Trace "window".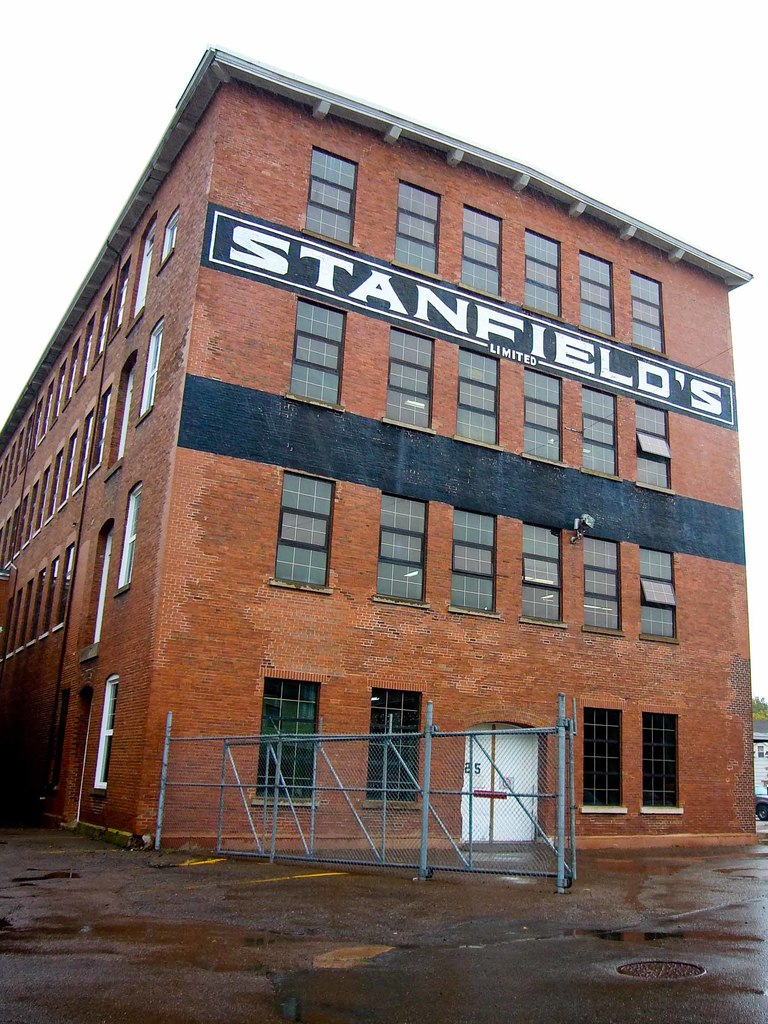
Traced to box(584, 706, 627, 818).
